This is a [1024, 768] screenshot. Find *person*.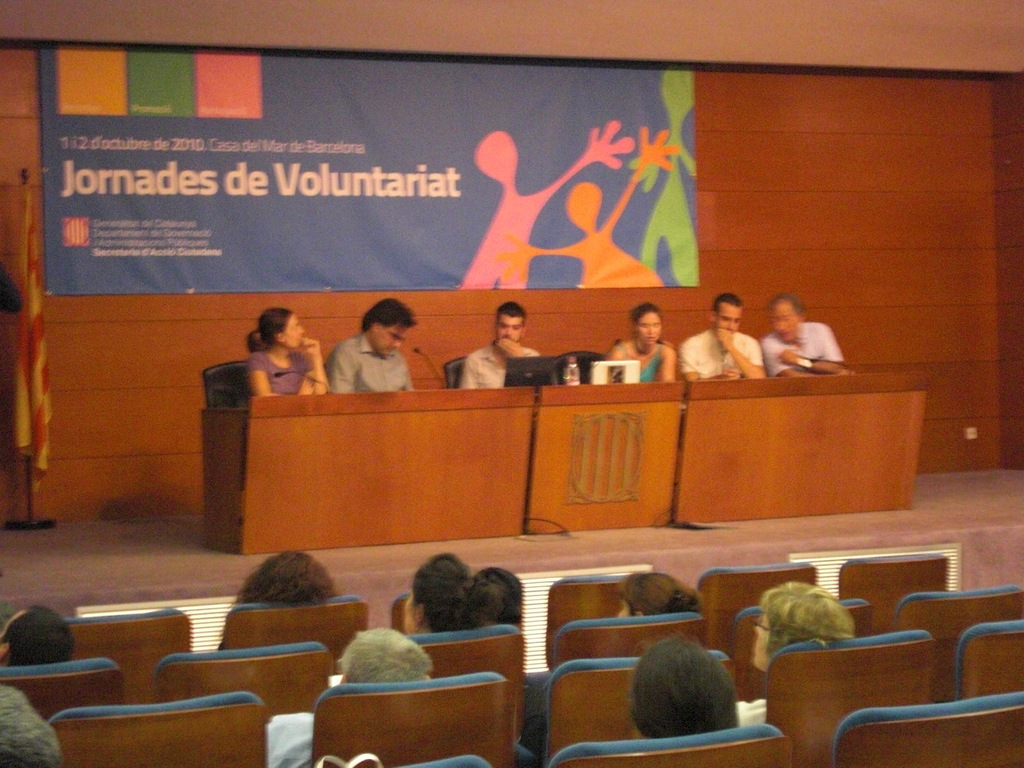
Bounding box: crop(243, 301, 337, 396).
